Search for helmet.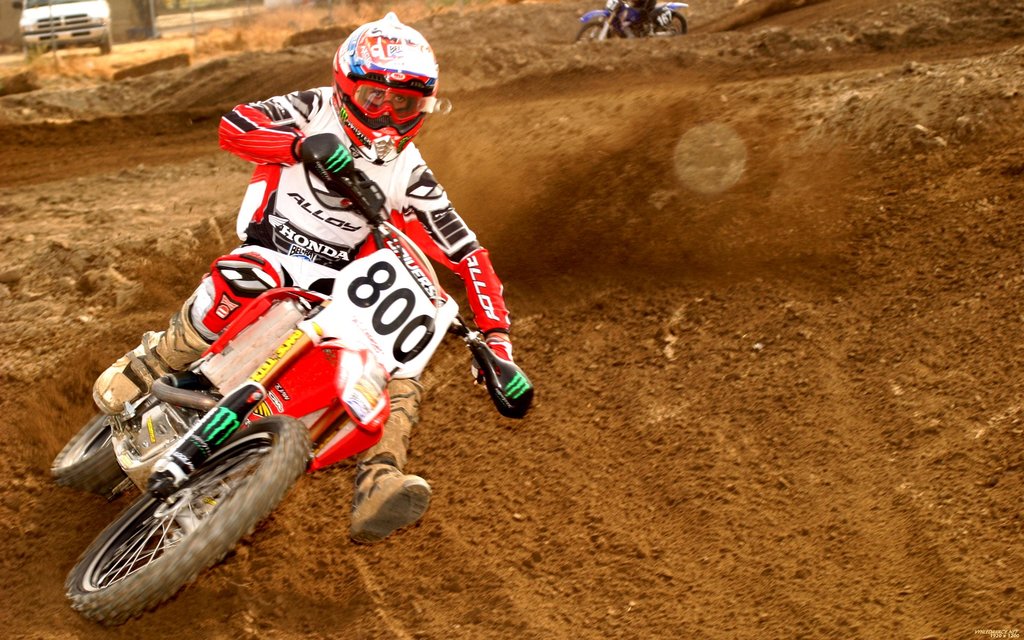
Found at (x1=321, y1=23, x2=428, y2=145).
